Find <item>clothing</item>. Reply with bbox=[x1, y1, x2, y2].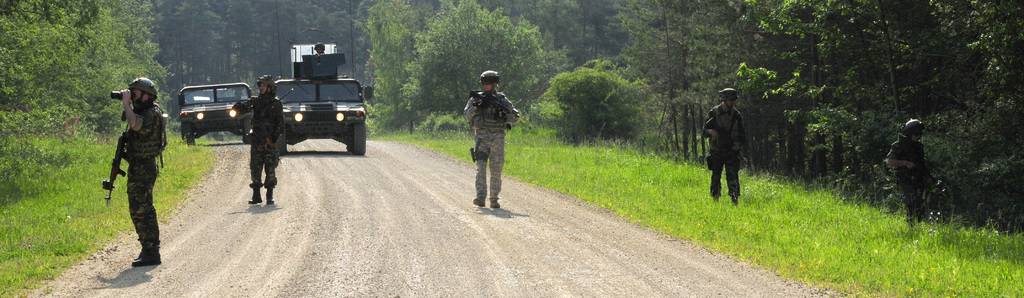
bbox=[691, 94, 756, 207].
